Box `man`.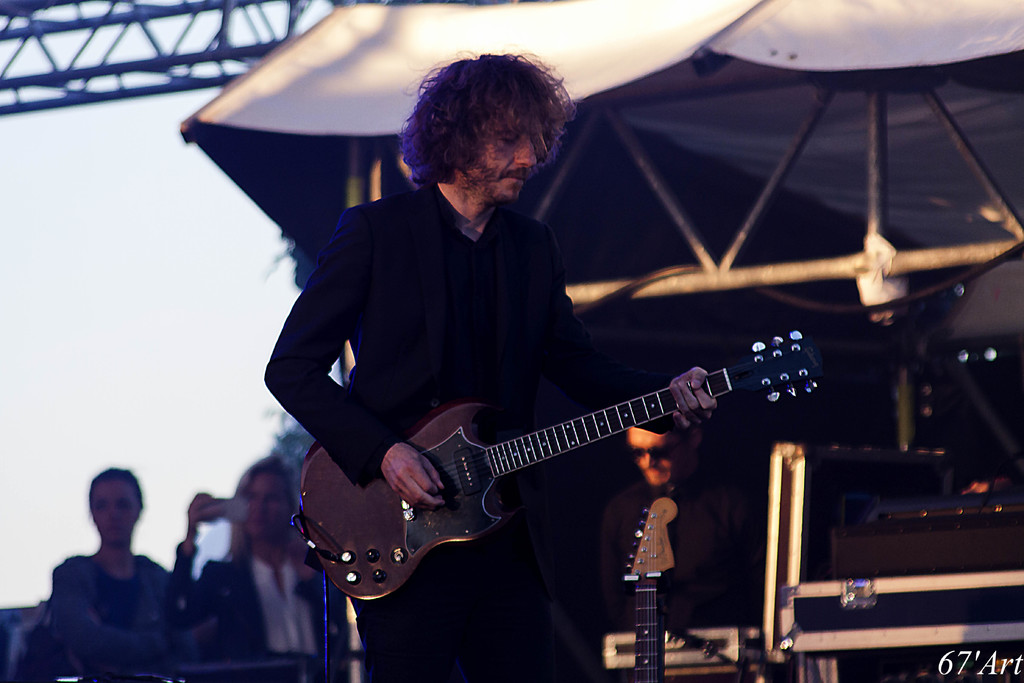
box=[568, 431, 756, 639].
